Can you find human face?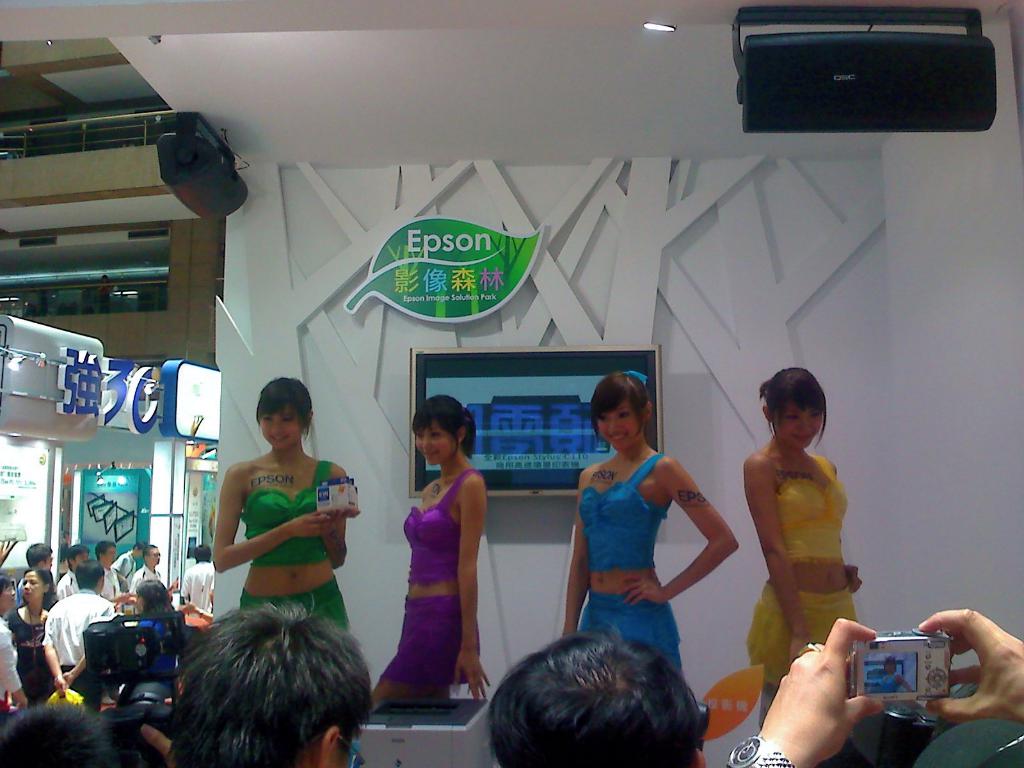
Yes, bounding box: (x1=0, y1=583, x2=17, y2=612).
